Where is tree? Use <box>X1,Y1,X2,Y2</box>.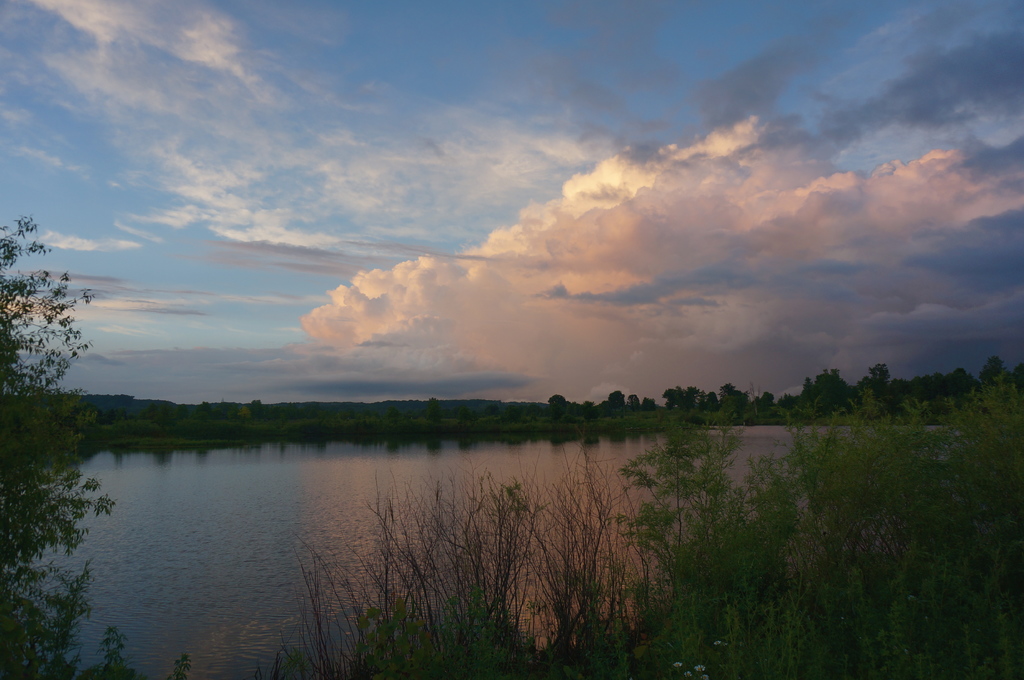
<box>602,390,627,411</box>.
